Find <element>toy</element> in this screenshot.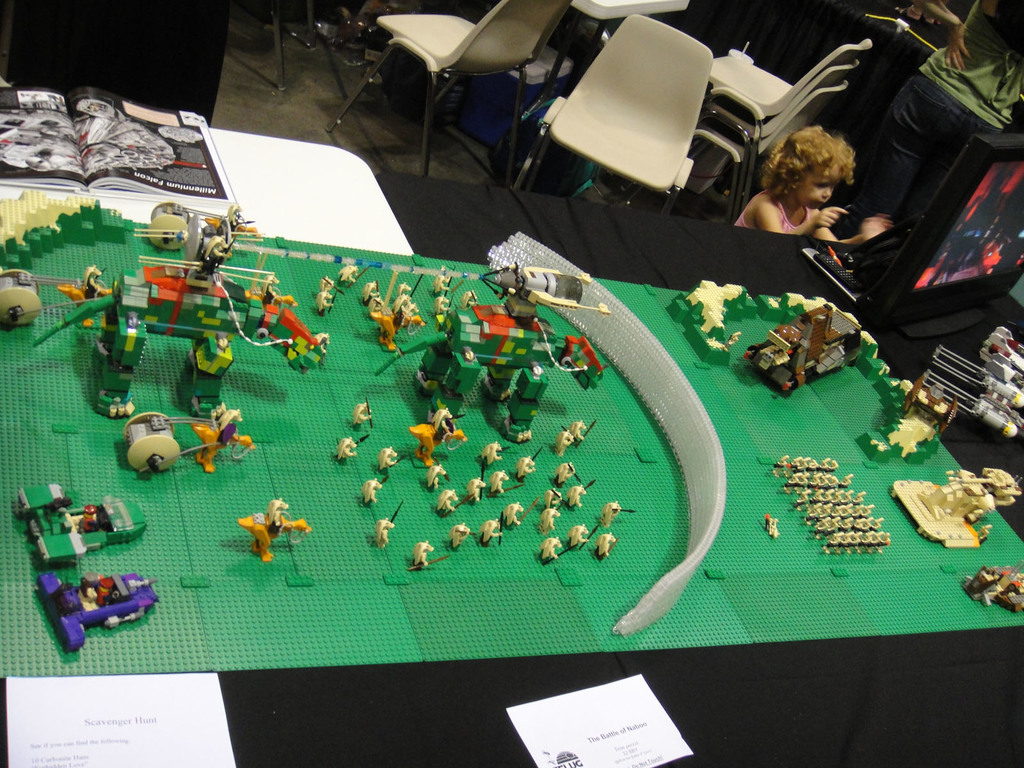
The bounding box for <element>toy</element> is left=596, top=500, right=636, bottom=529.
